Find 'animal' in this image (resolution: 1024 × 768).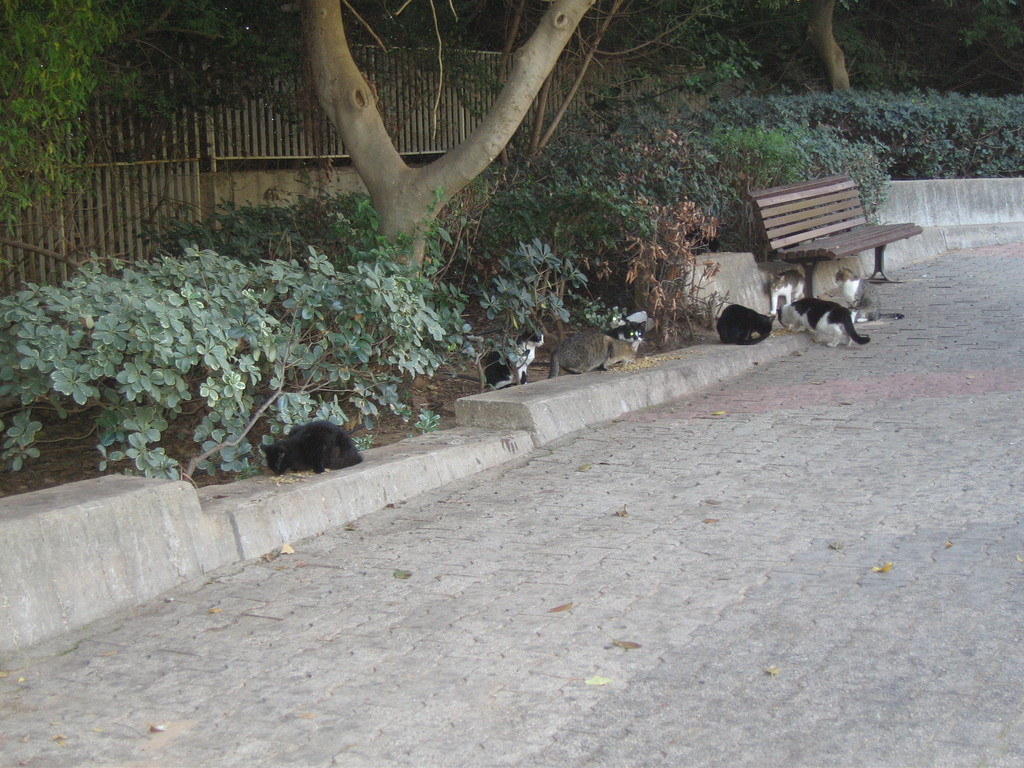
550, 317, 646, 381.
